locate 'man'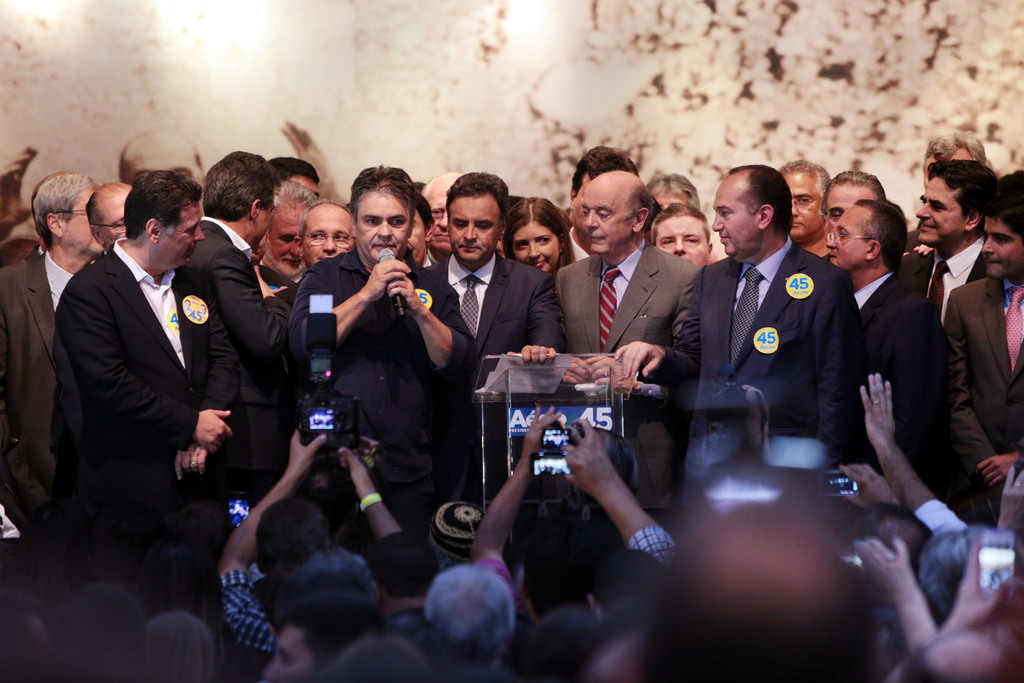
[left=561, top=144, right=642, bottom=262]
